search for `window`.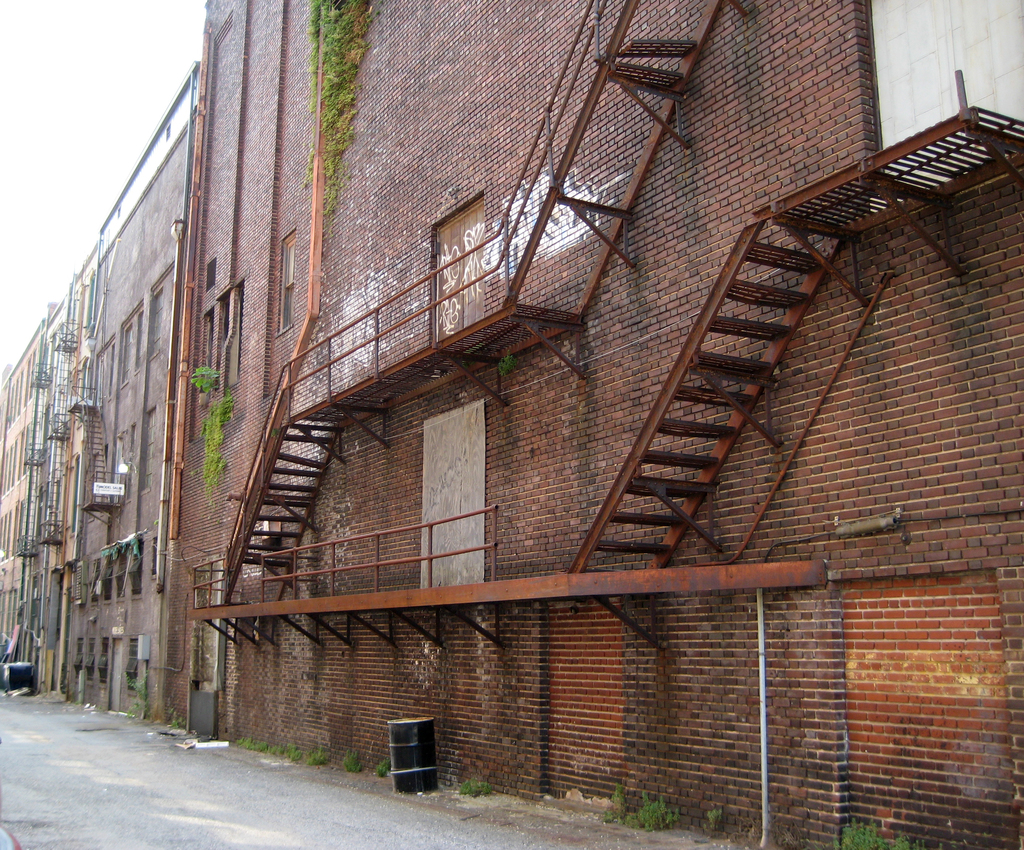
Found at <region>126, 638, 142, 691</region>.
